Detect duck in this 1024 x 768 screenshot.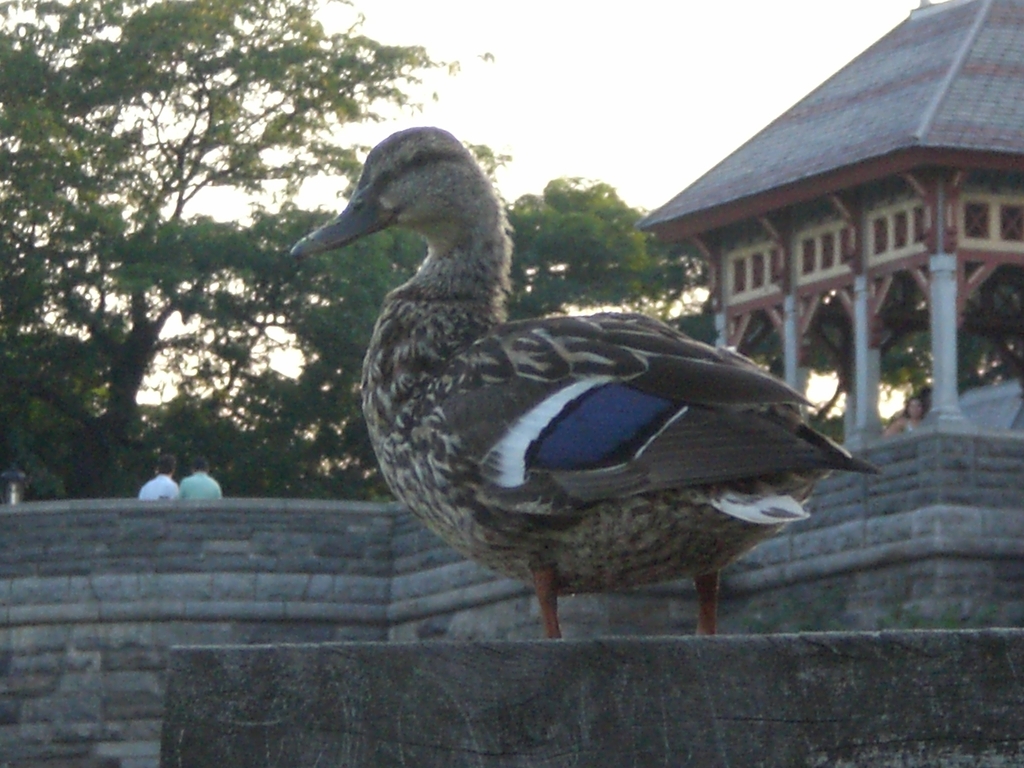
Detection: BBox(292, 122, 875, 646).
